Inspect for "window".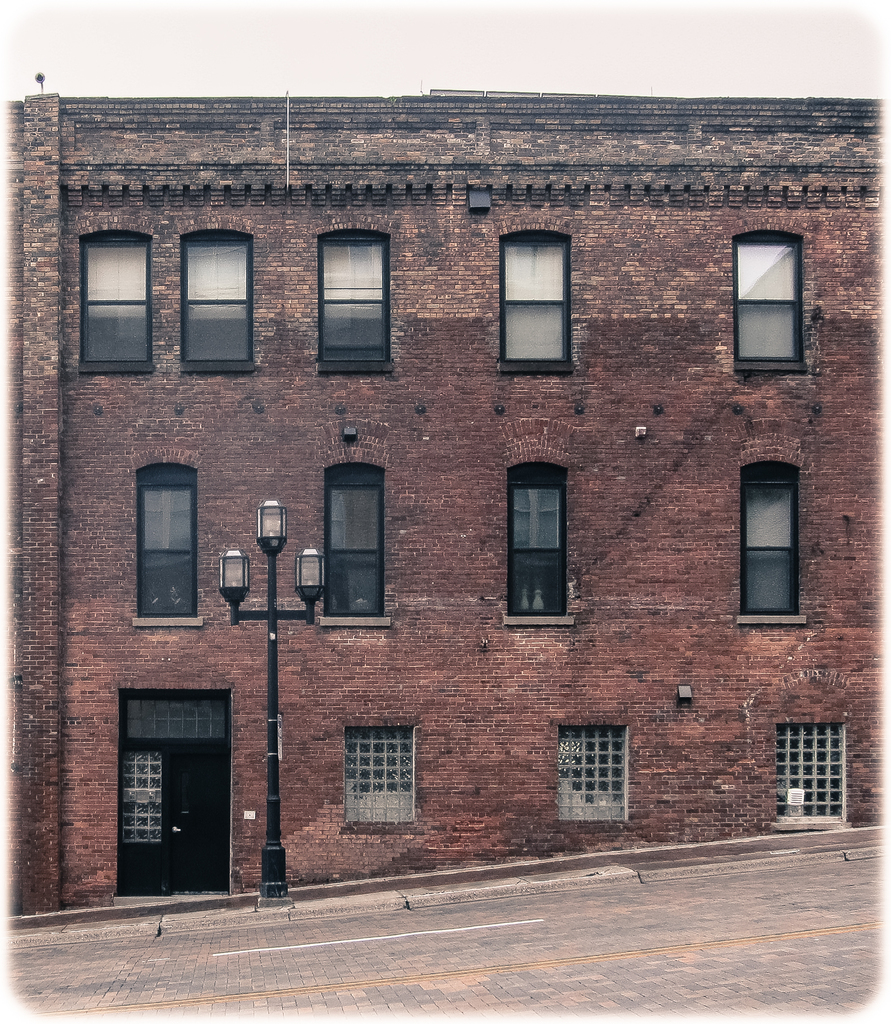
Inspection: (x1=496, y1=230, x2=566, y2=381).
